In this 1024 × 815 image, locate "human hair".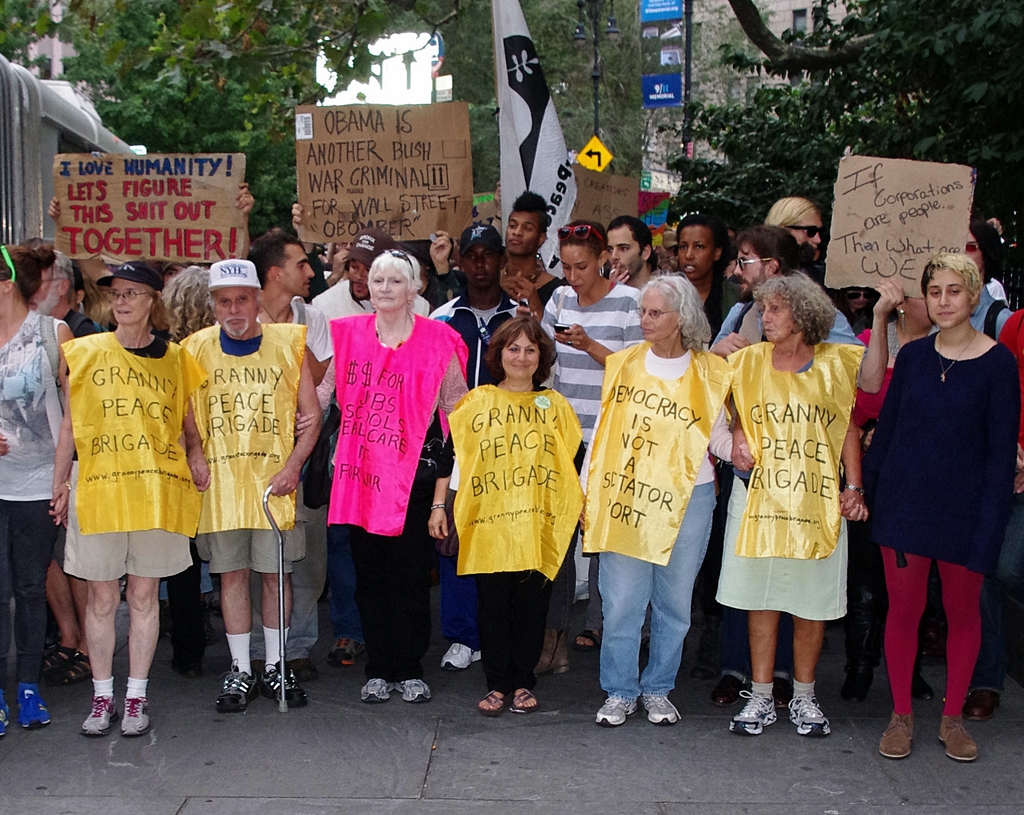
Bounding box: 918:250:980:311.
